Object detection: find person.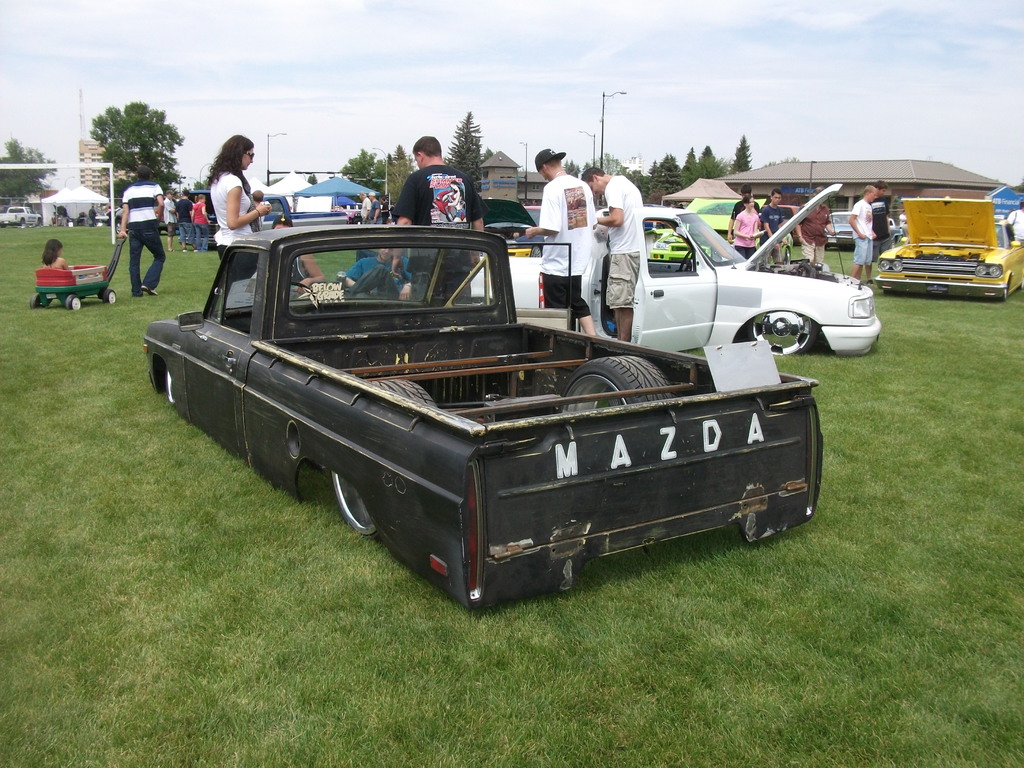
select_region(40, 233, 67, 274).
